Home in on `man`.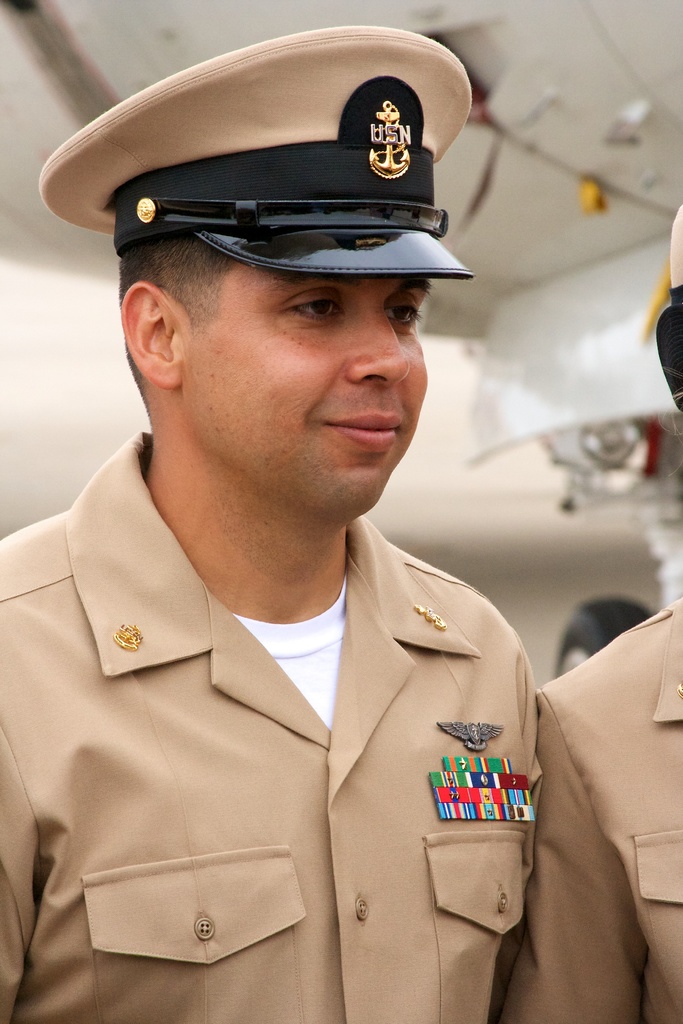
Homed in at left=0, top=14, right=543, bottom=1023.
